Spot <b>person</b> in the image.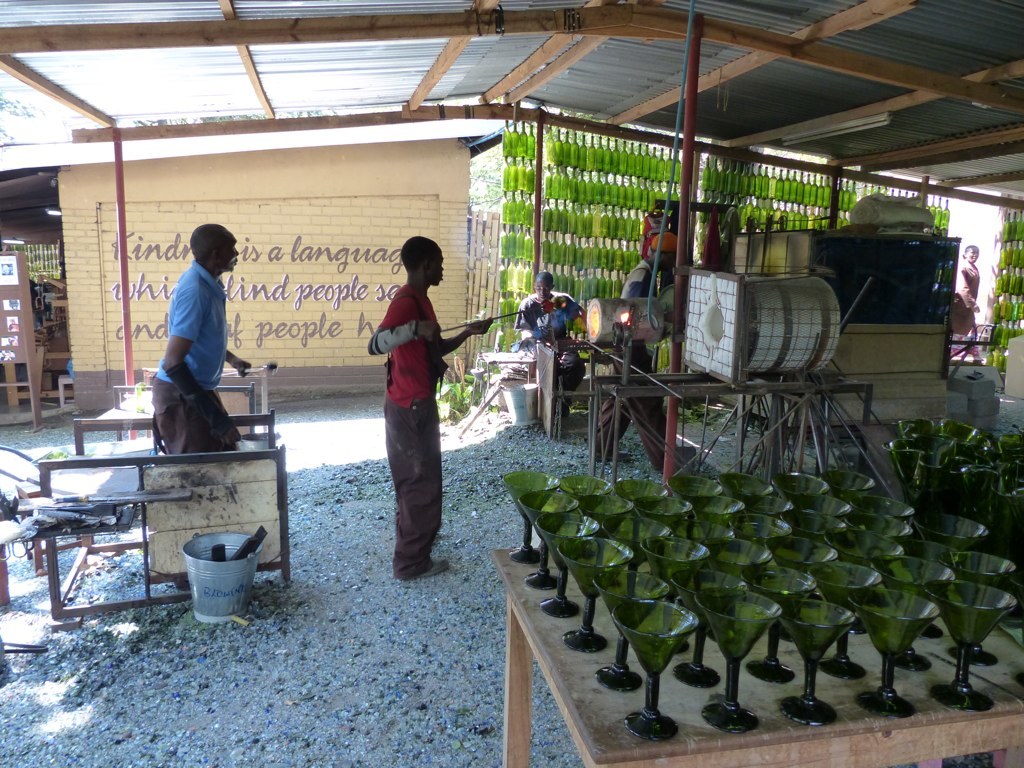
<b>person</b> found at box=[149, 224, 258, 459].
